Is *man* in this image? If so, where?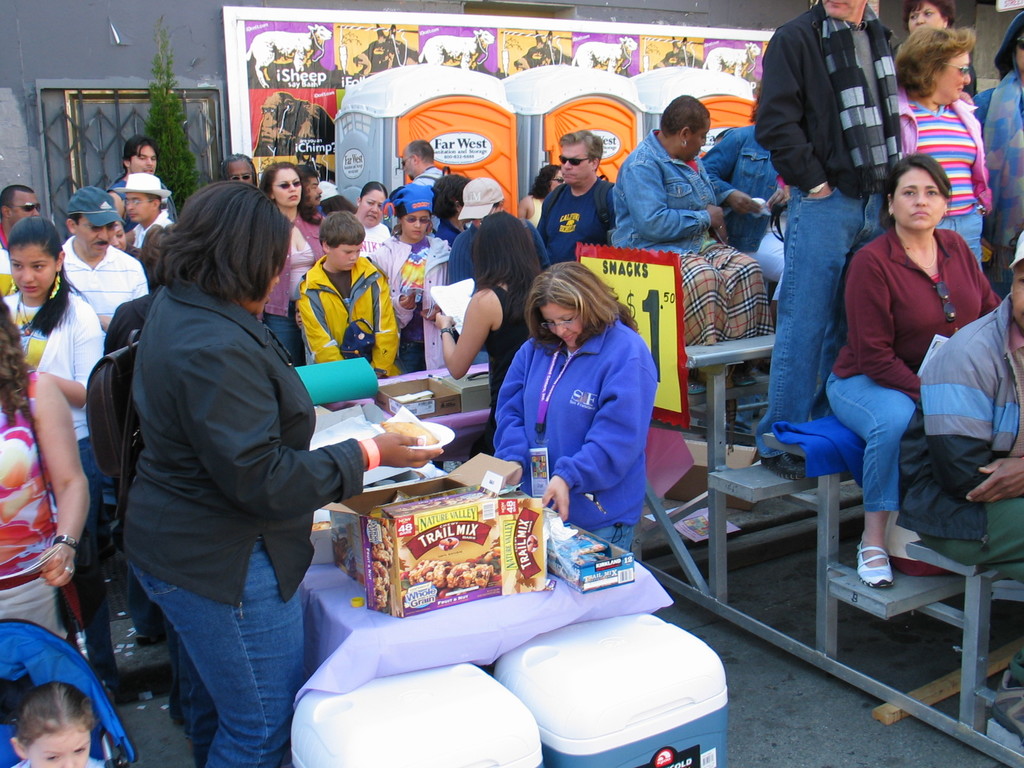
Yes, at box(754, 0, 898, 479).
